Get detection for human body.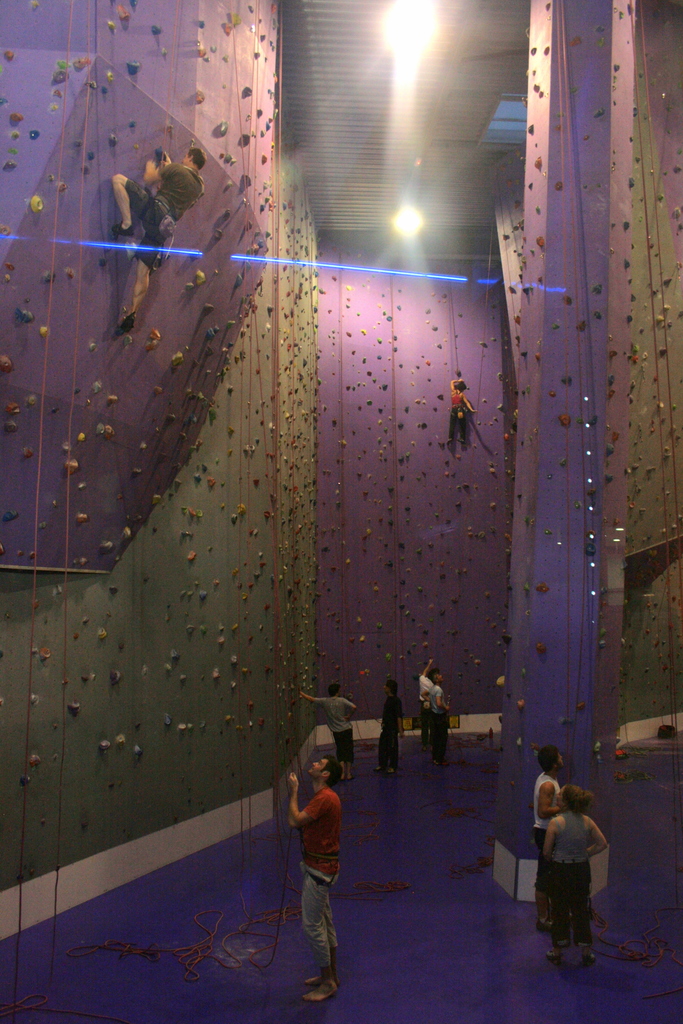
Detection: BBox(112, 148, 208, 327).
